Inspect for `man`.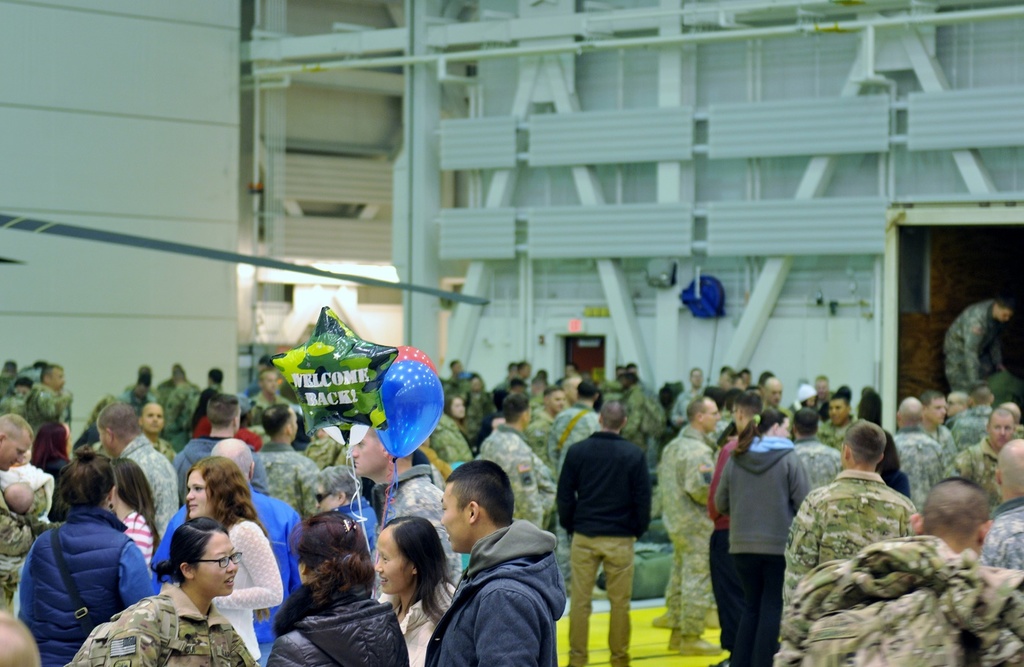
Inspection: detection(255, 401, 318, 520).
